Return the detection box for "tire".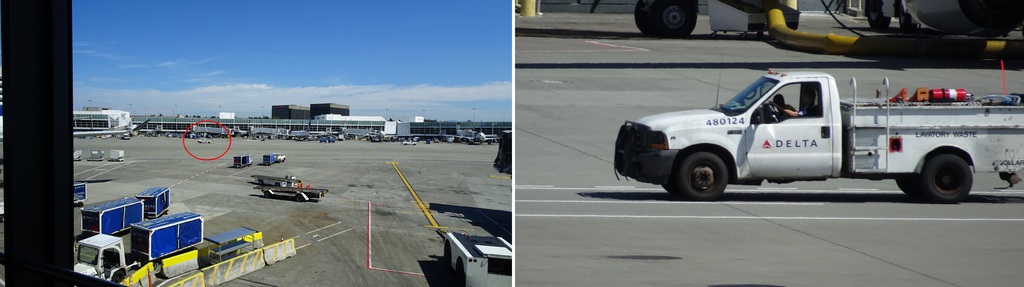
left=294, top=193, right=303, bottom=201.
